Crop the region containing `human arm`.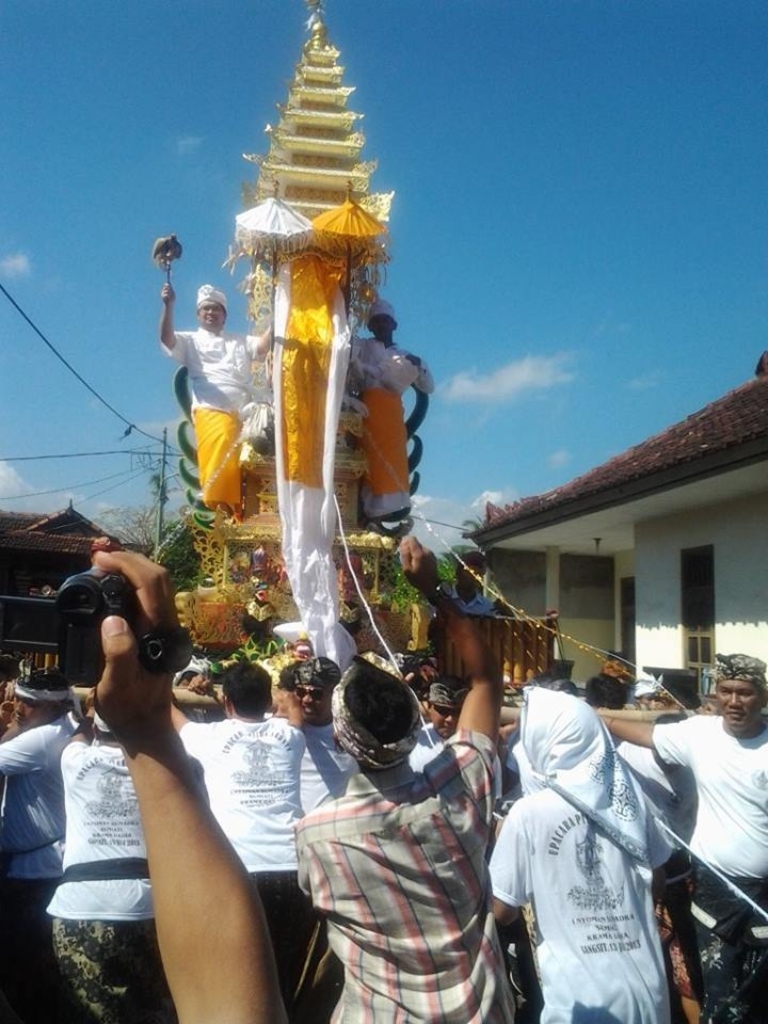
Crop region: l=403, t=342, r=436, b=393.
